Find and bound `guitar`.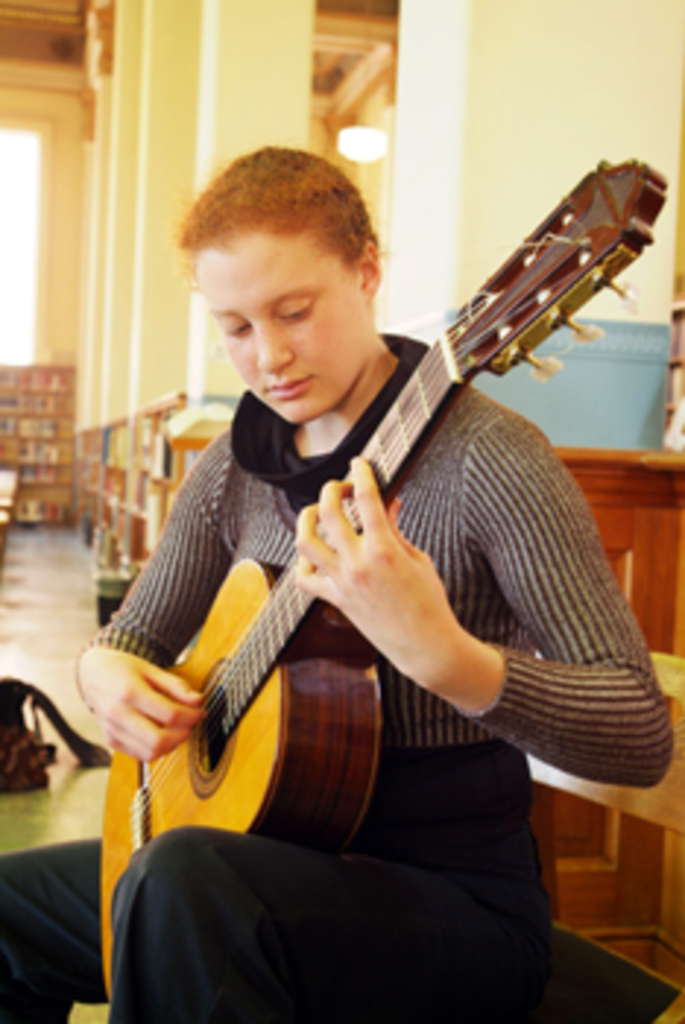
Bound: box(94, 149, 667, 1004).
